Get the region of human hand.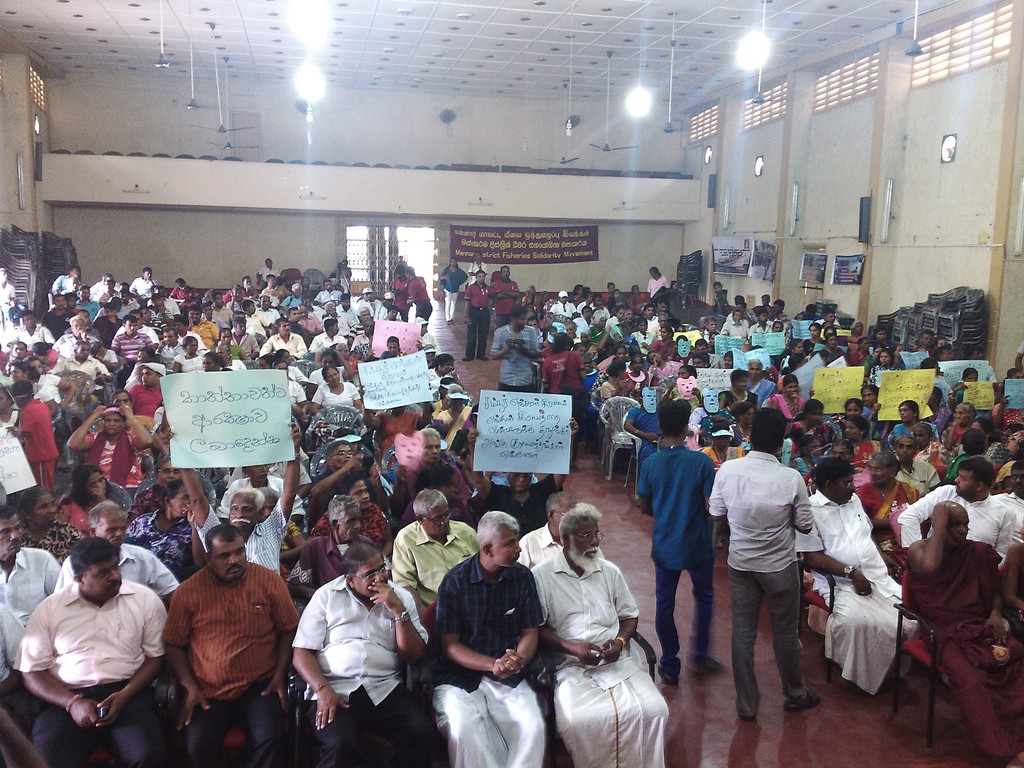
{"x1": 117, "y1": 401, "x2": 132, "y2": 420}.
